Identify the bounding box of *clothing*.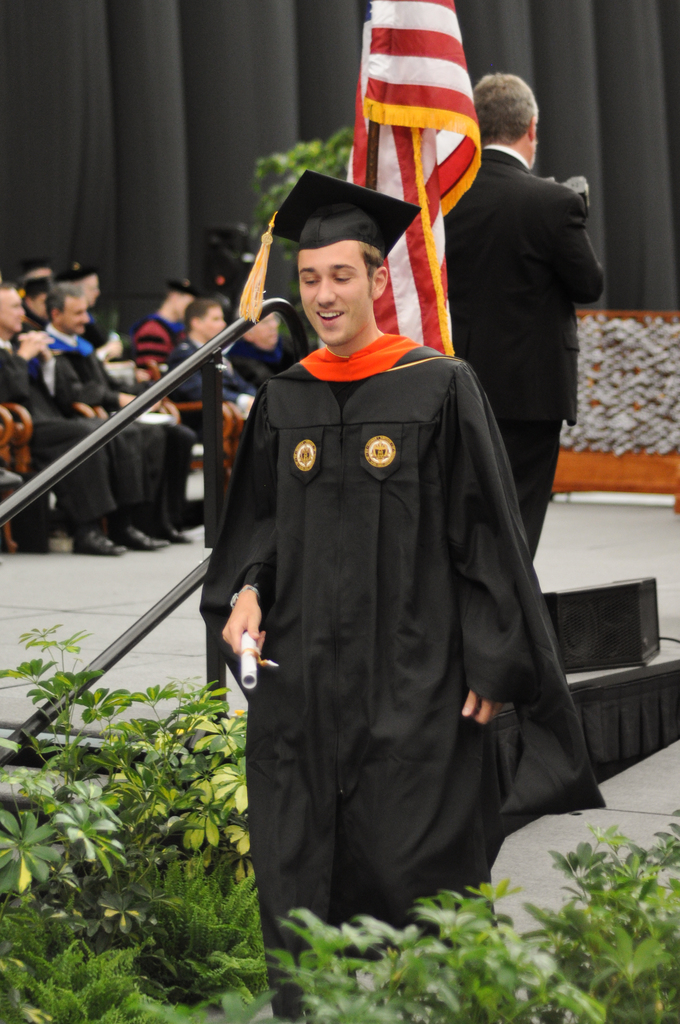
(x1=199, y1=279, x2=570, y2=954).
